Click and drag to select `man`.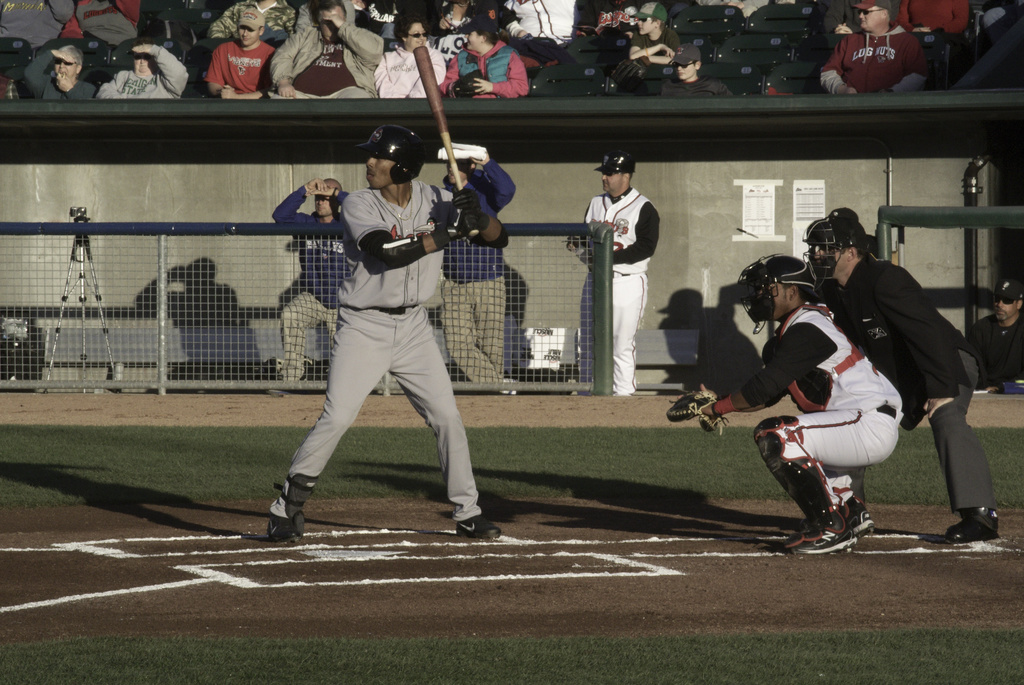
Selection: detection(968, 274, 1023, 384).
